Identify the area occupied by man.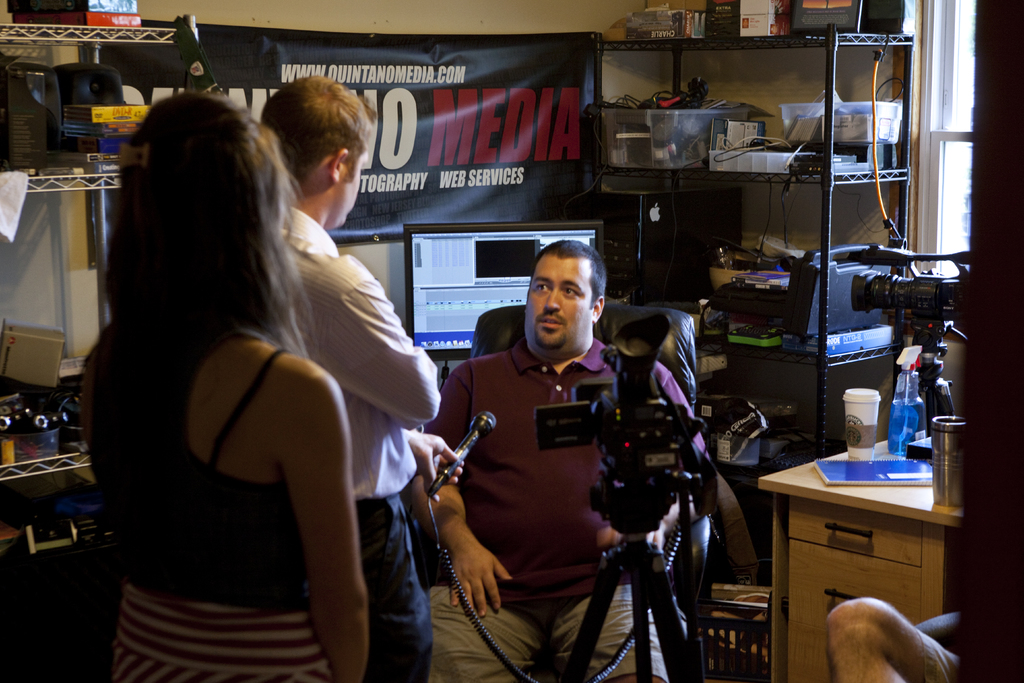
Area: [x1=251, y1=66, x2=452, y2=682].
